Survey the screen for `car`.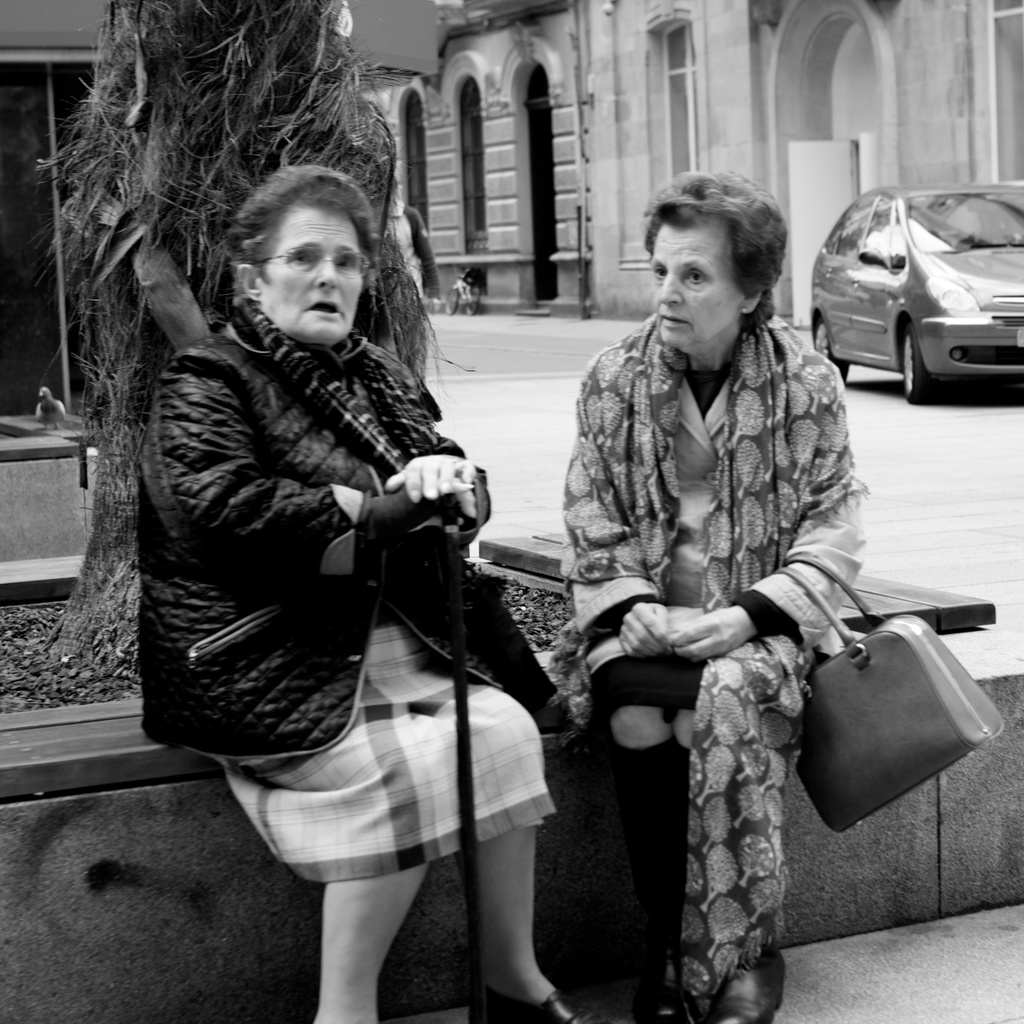
Survey found: <region>806, 185, 1023, 400</region>.
